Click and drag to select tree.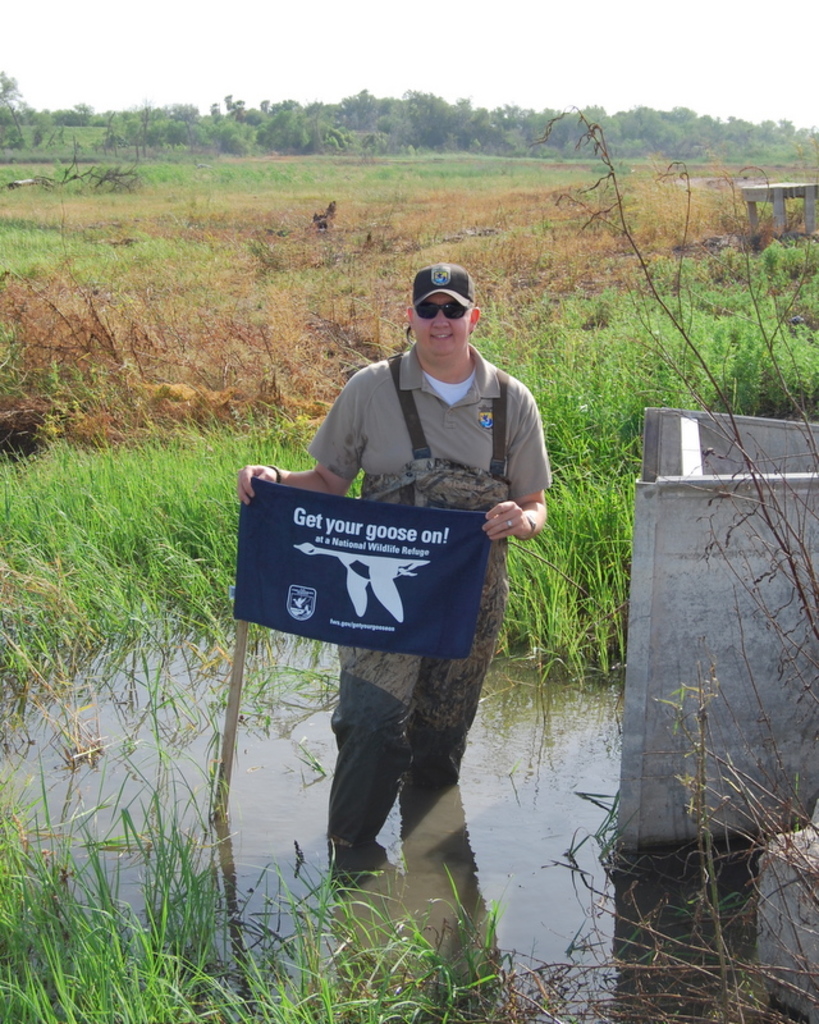
Selection: bbox=(768, 114, 790, 141).
